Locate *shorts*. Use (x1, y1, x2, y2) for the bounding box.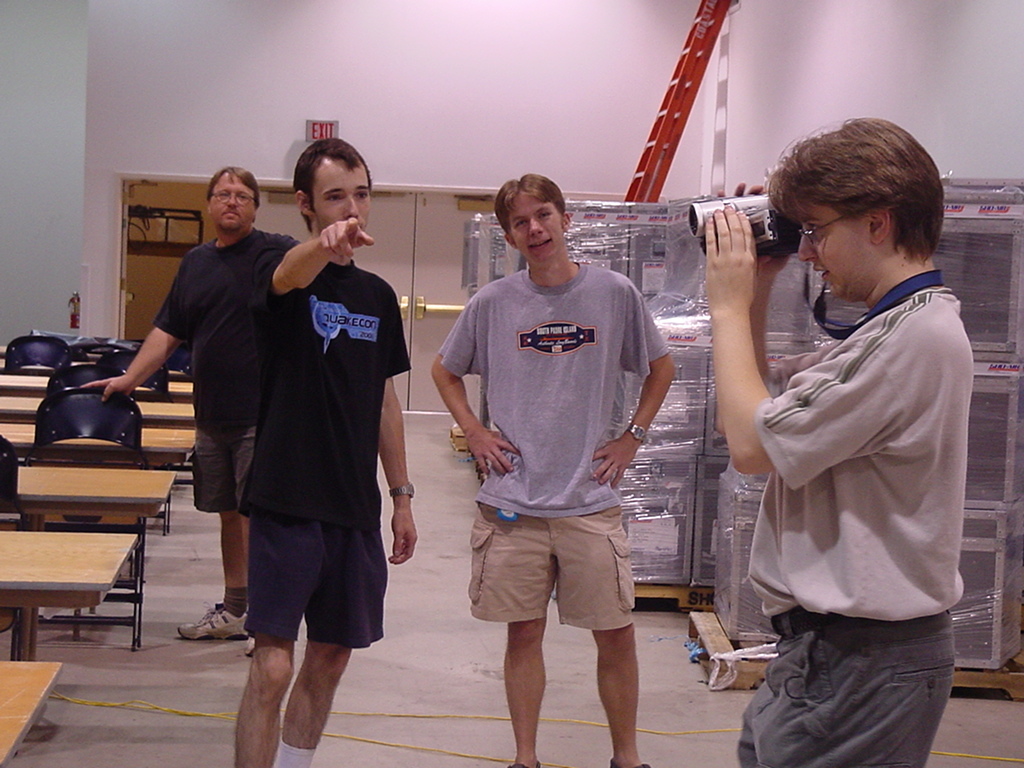
(453, 536, 667, 652).
